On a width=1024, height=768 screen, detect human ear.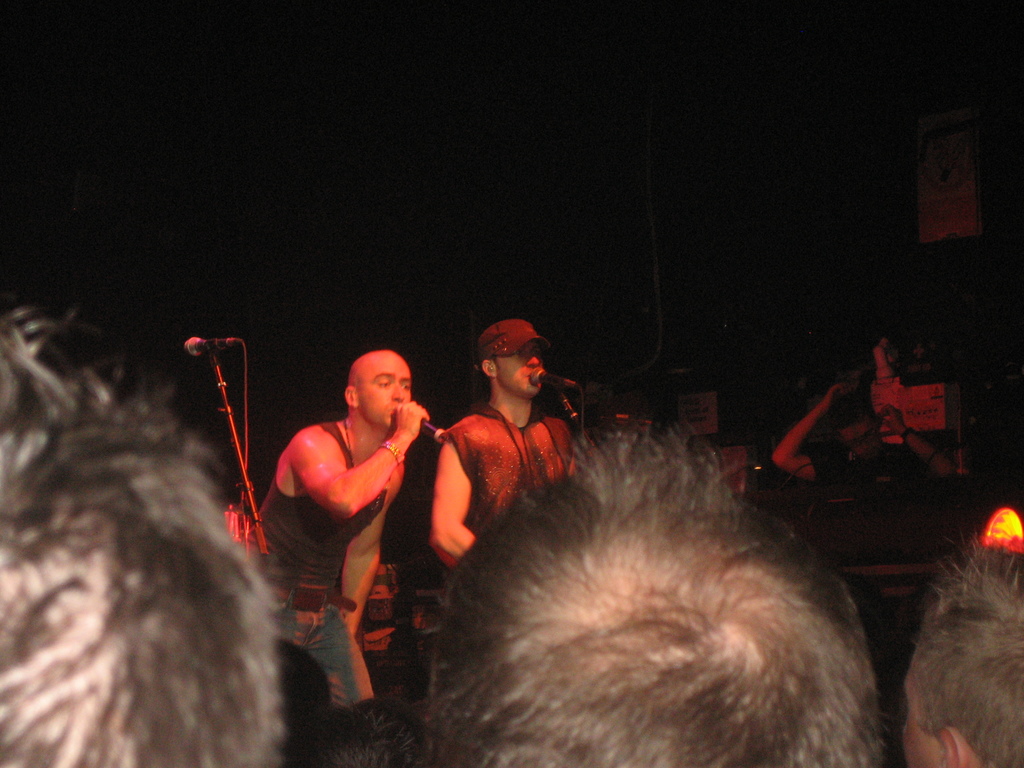
<bbox>946, 724, 972, 767</bbox>.
